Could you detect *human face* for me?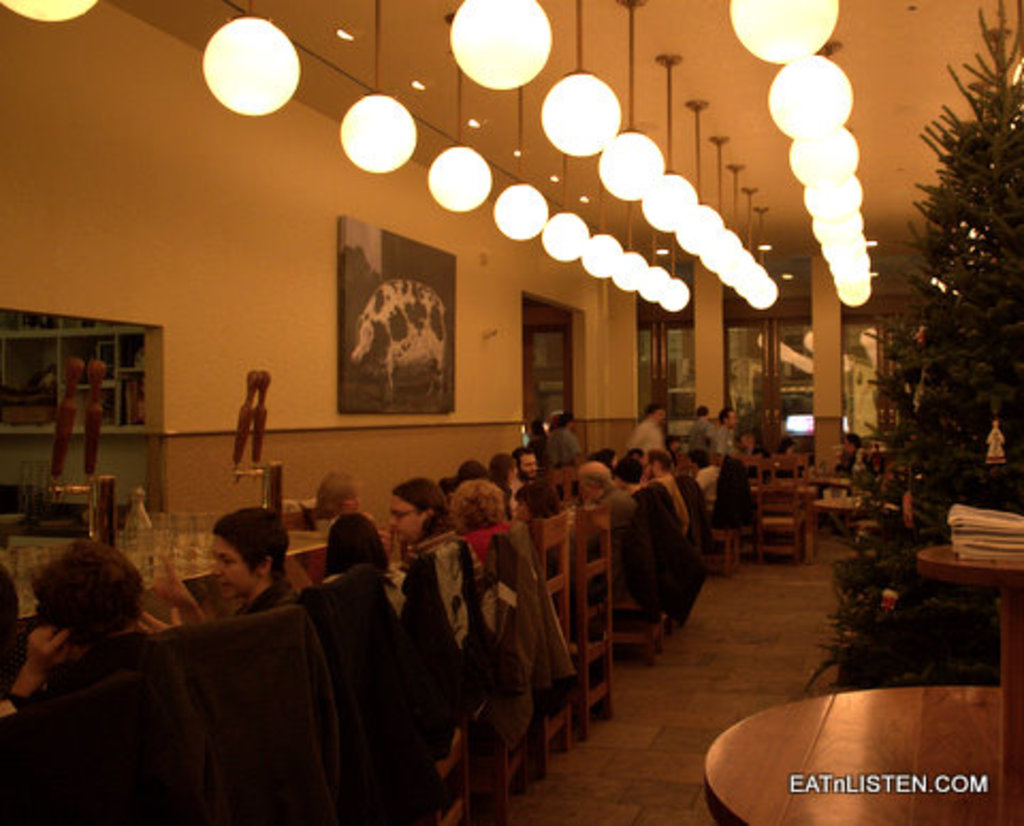
Detection result: 523/450/542/472.
